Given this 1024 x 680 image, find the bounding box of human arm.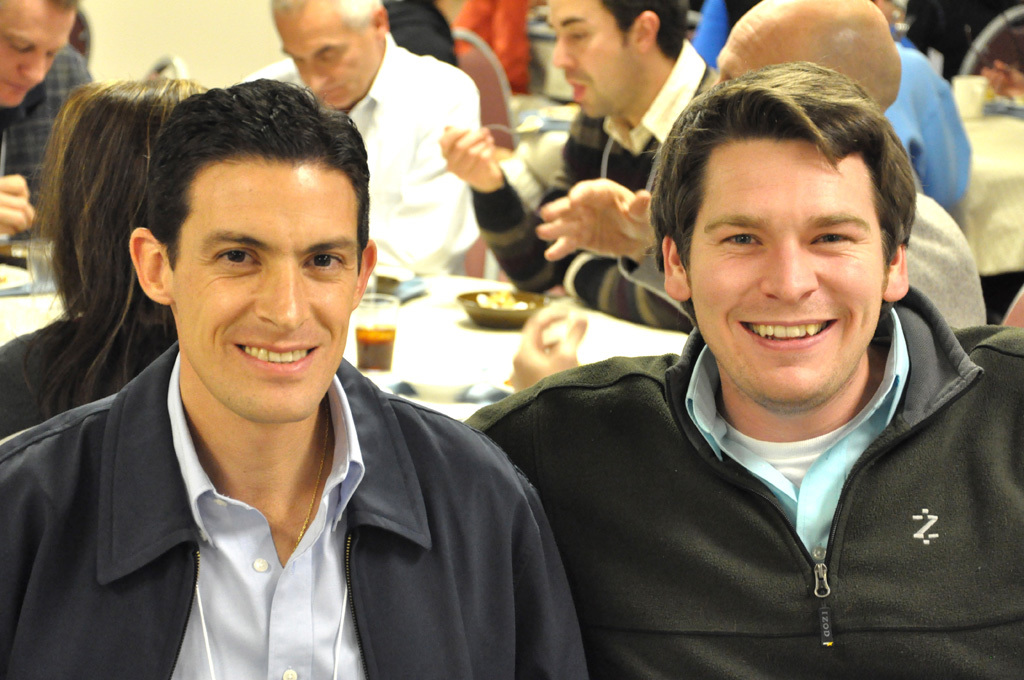
x1=509 y1=465 x2=587 y2=679.
